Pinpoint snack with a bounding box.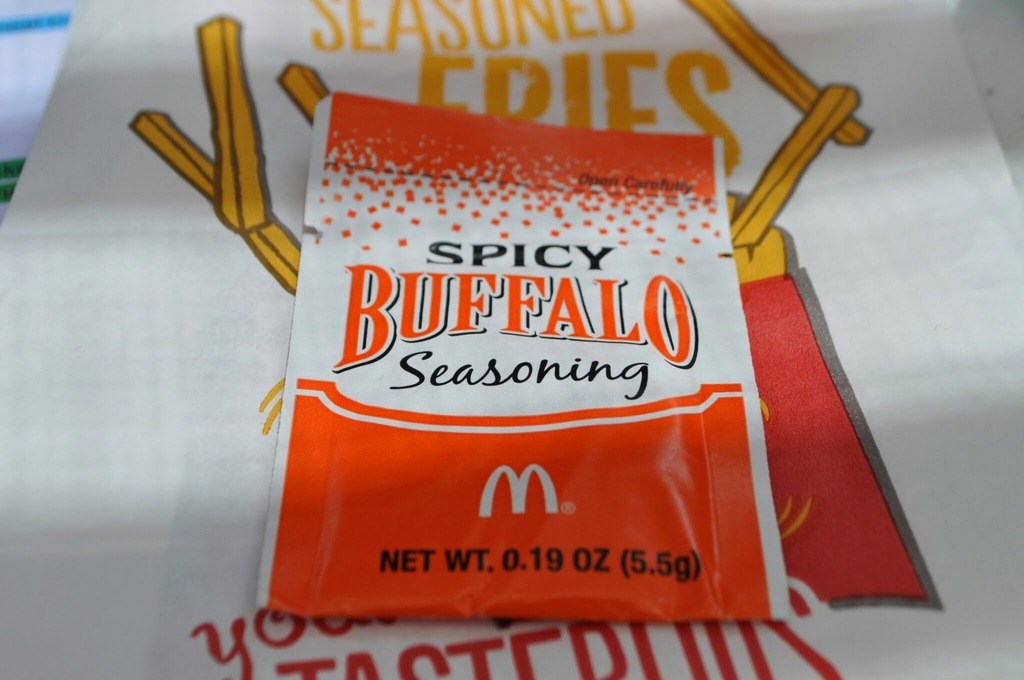
119,108,304,296.
